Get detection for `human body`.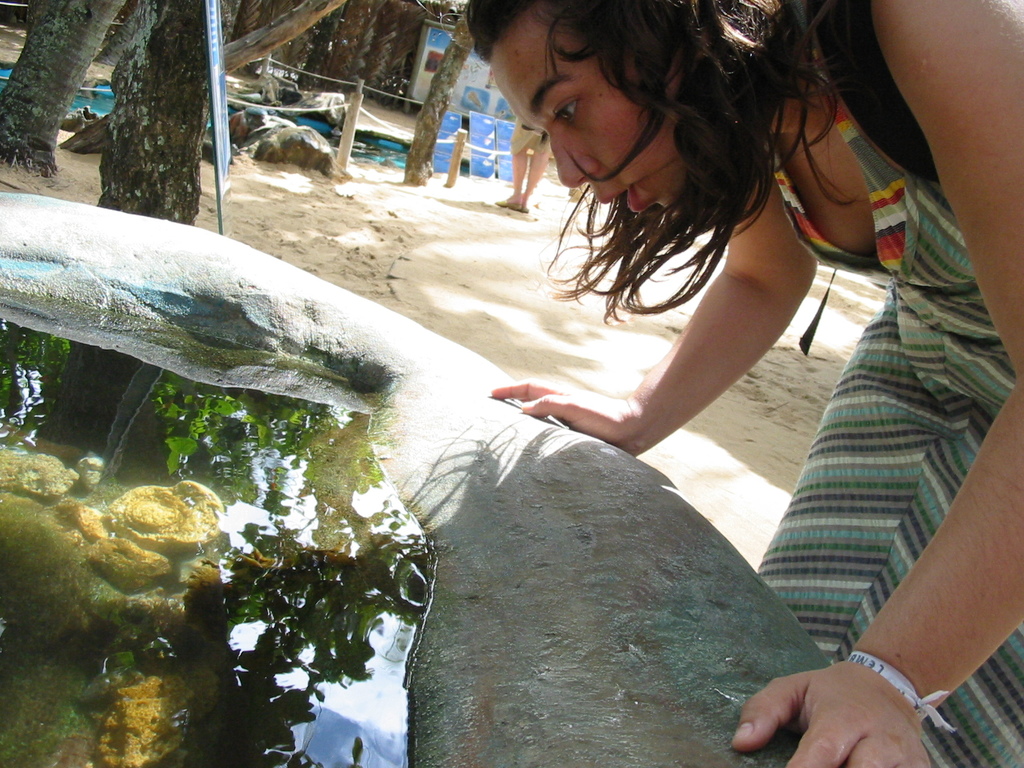
Detection: x1=495, y1=114, x2=550, y2=213.
